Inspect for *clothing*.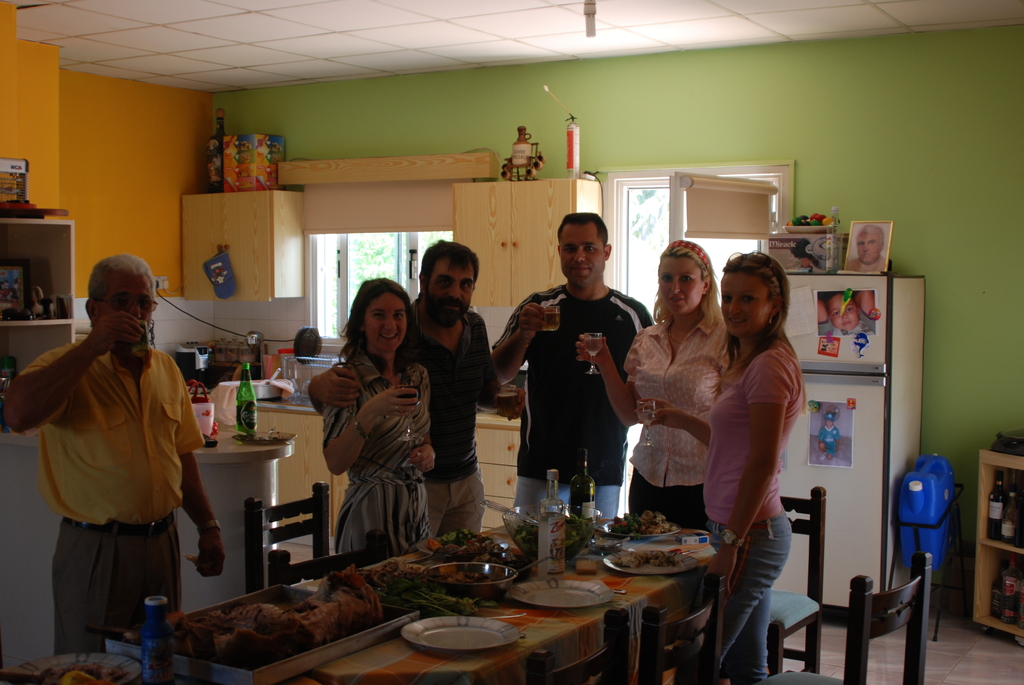
Inspection: [left=1, top=338, right=212, bottom=657].
